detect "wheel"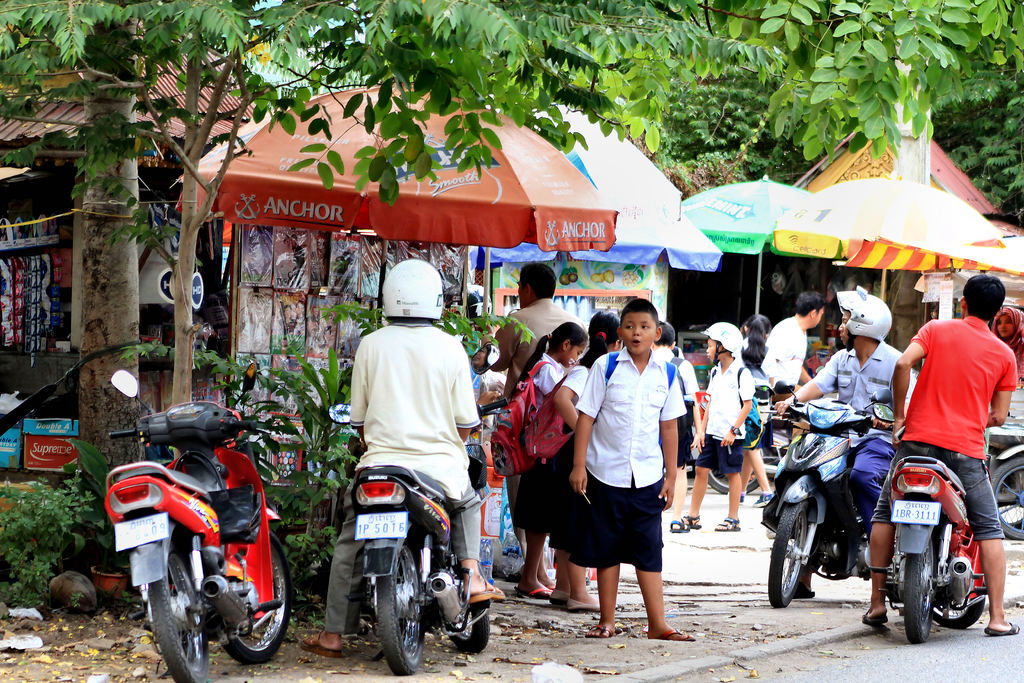
<region>141, 549, 193, 674</region>
